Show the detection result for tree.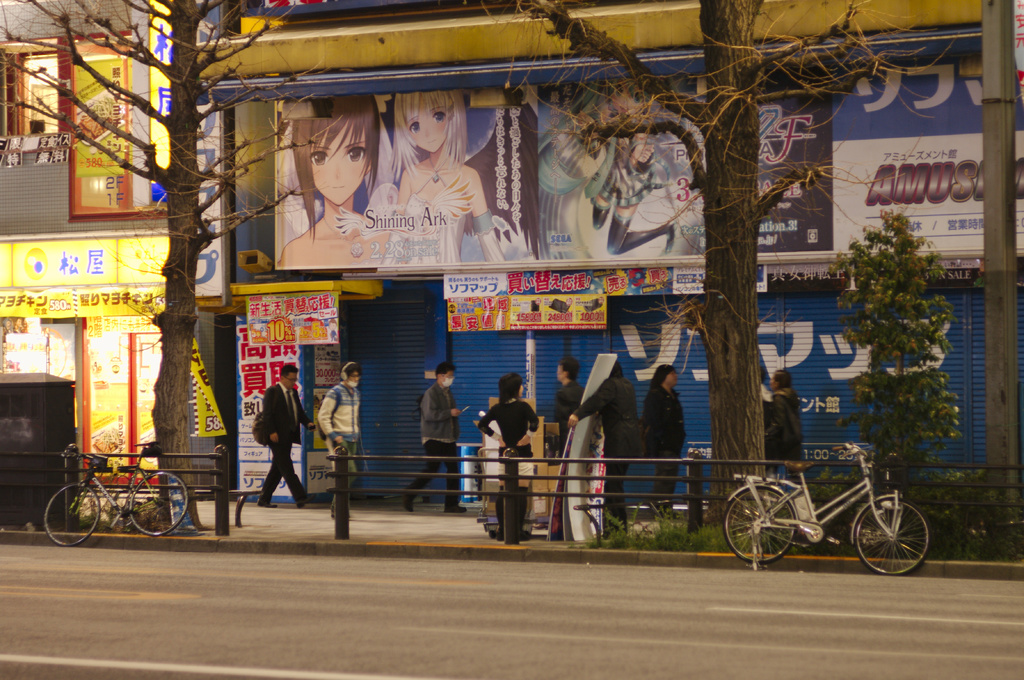
(left=523, top=0, right=954, bottom=537).
